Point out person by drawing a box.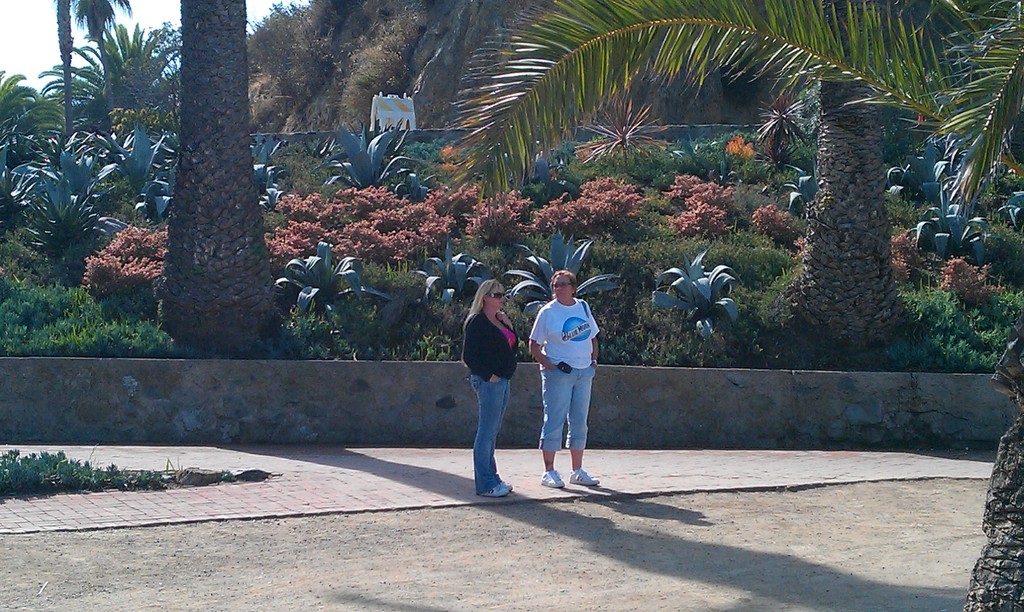
x1=529, y1=268, x2=602, y2=487.
